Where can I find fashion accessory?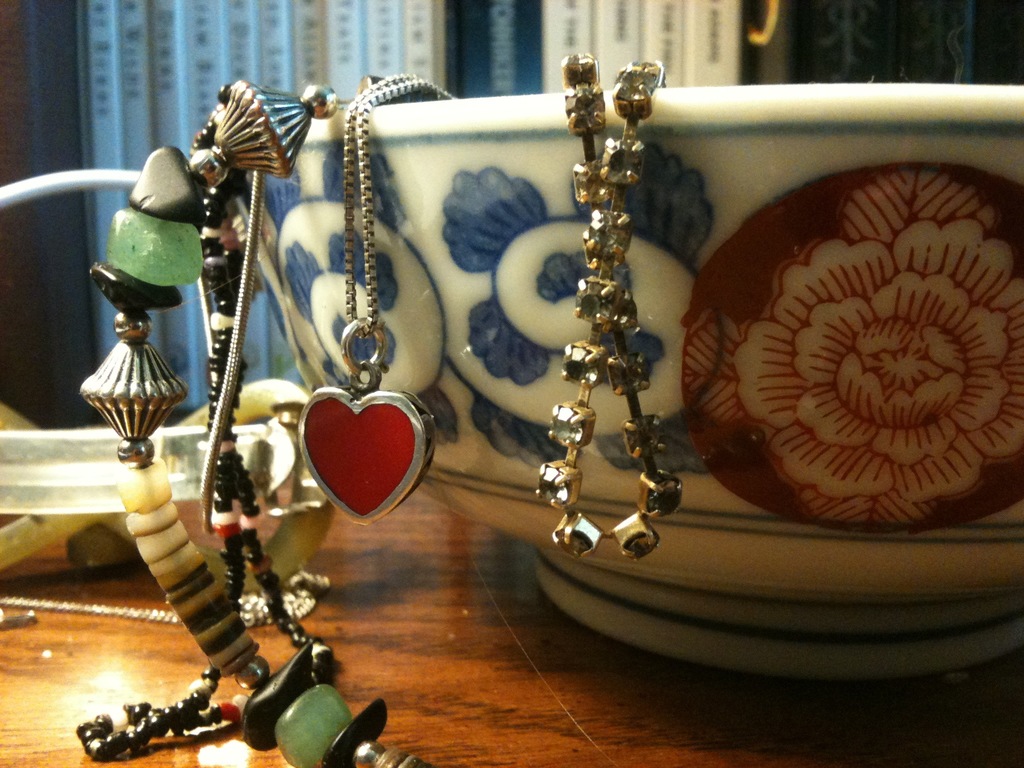
You can find it at 534,52,686,566.
